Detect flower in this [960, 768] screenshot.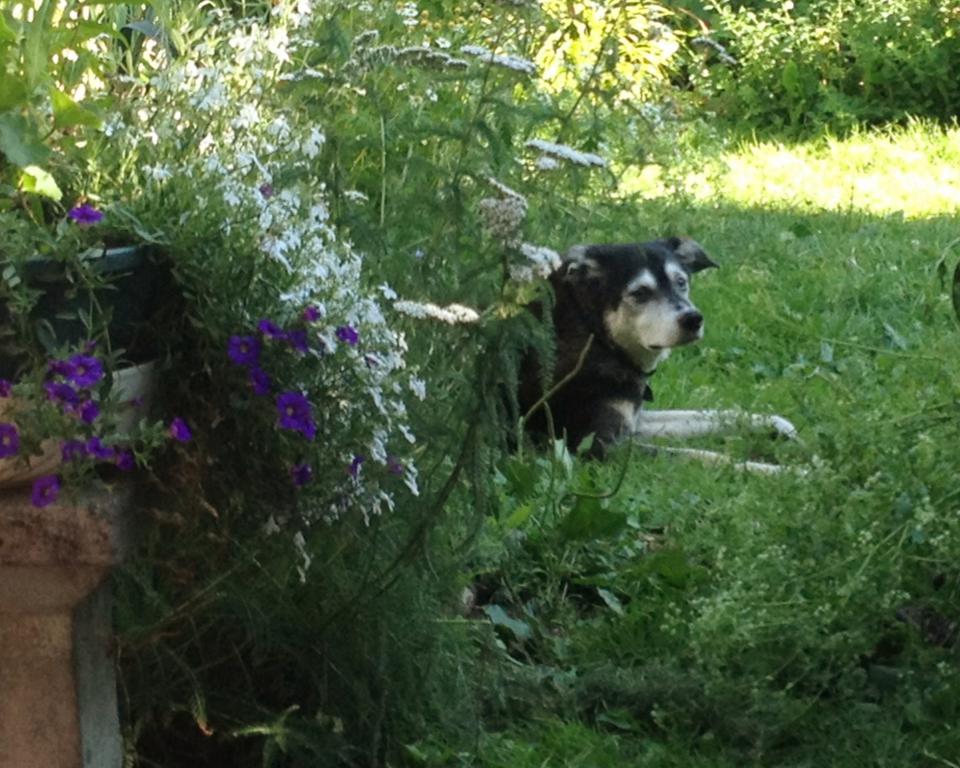
Detection: BBox(299, 305, 316, 324).
